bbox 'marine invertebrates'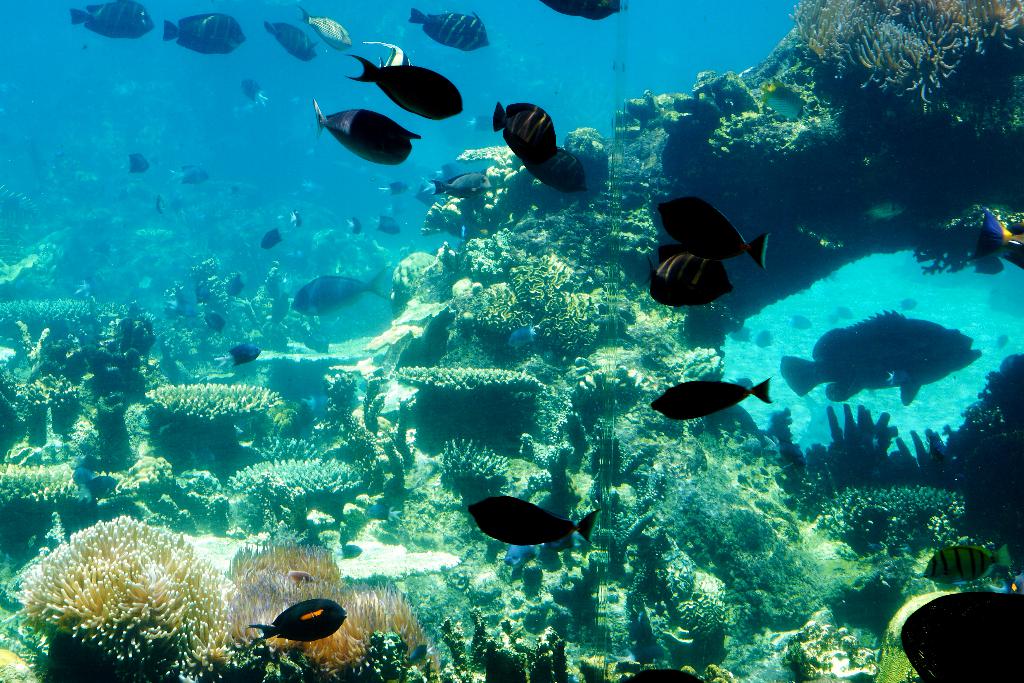
rect(119, 448, 196, 517)
